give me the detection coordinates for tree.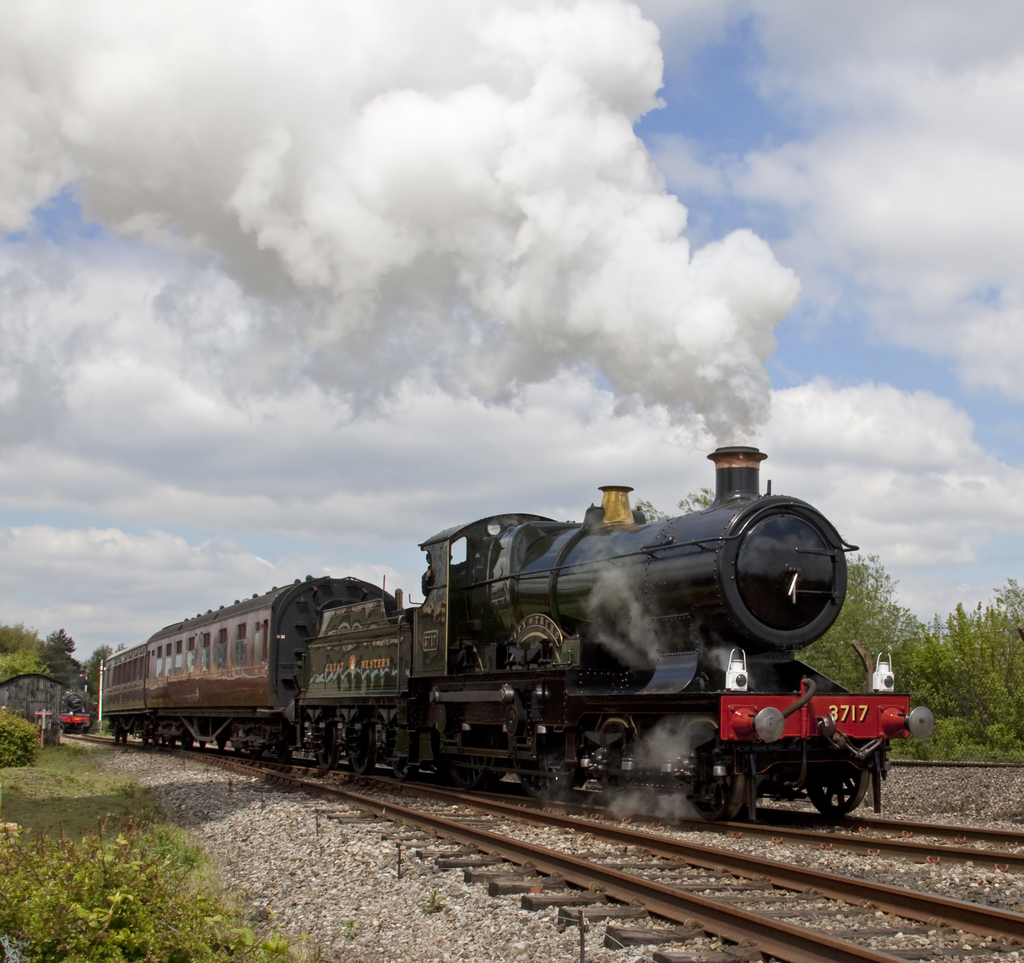
l=36, t=625, r=70, b=674.
